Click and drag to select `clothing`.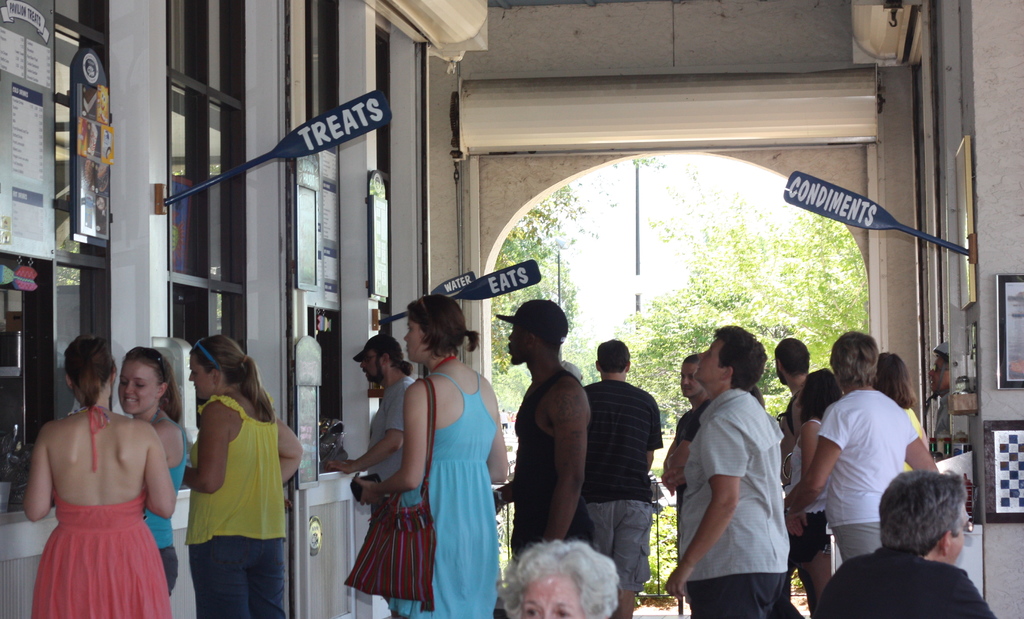
Selection: (147,476,179,618).
